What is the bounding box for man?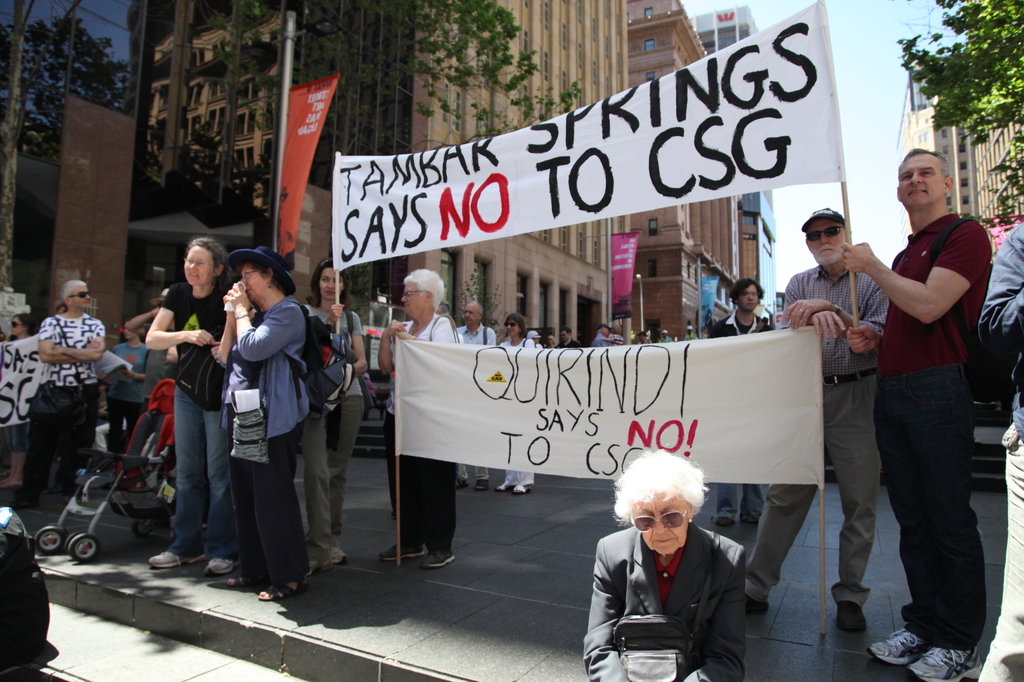
bbox=(683, 323, 698, 342).
